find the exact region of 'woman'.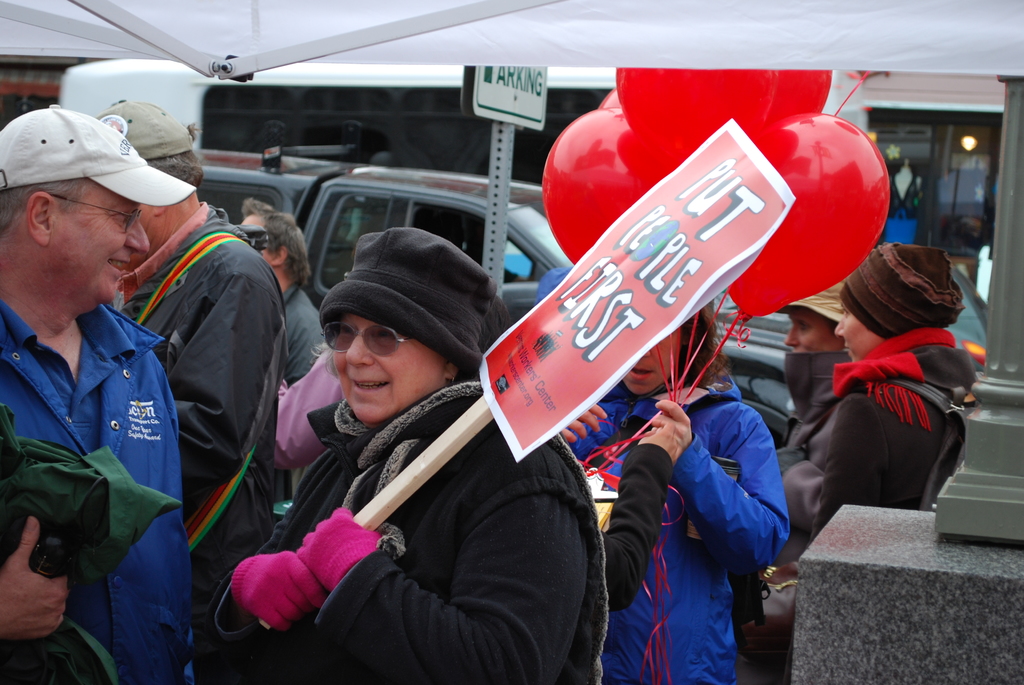
Exact region: x1=195, y1=239, x2=610, y2=681.
